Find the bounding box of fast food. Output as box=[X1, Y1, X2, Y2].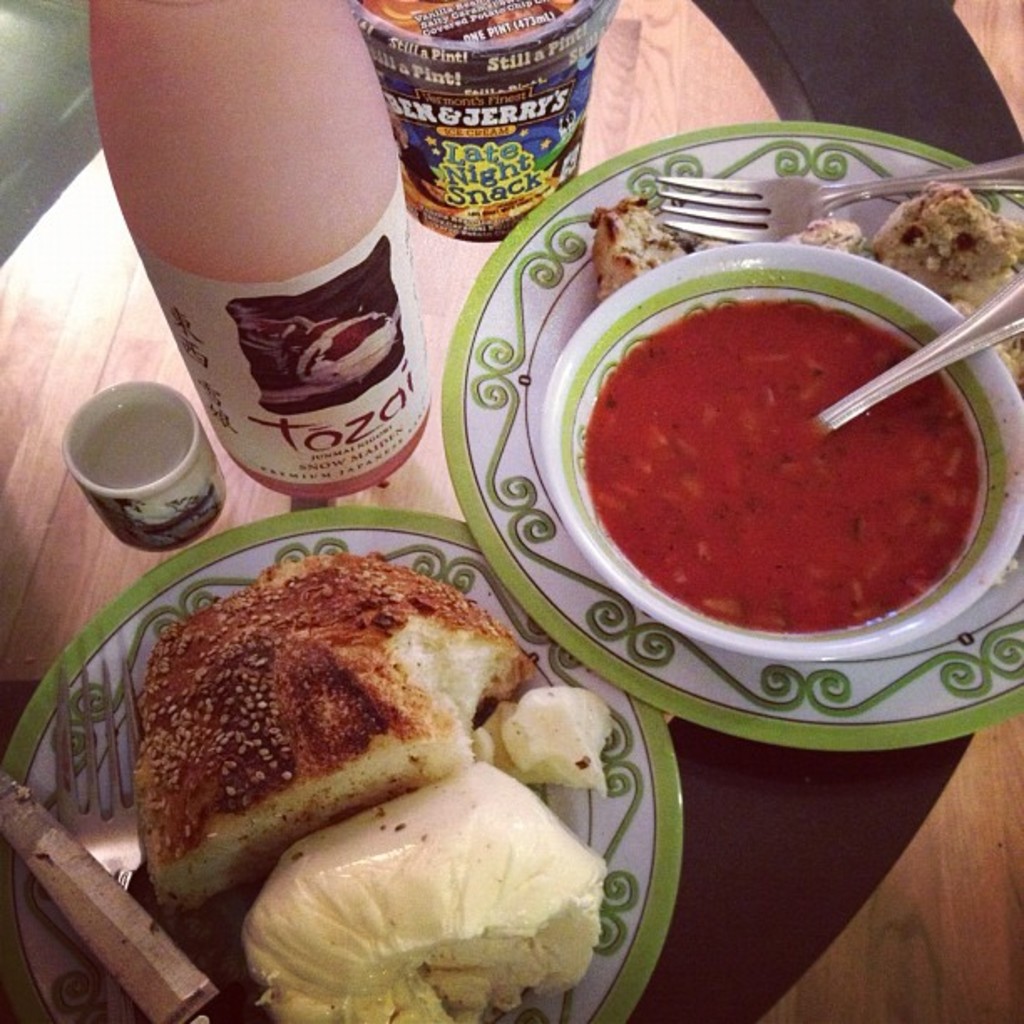
box=[778, 223, 858, 249].
